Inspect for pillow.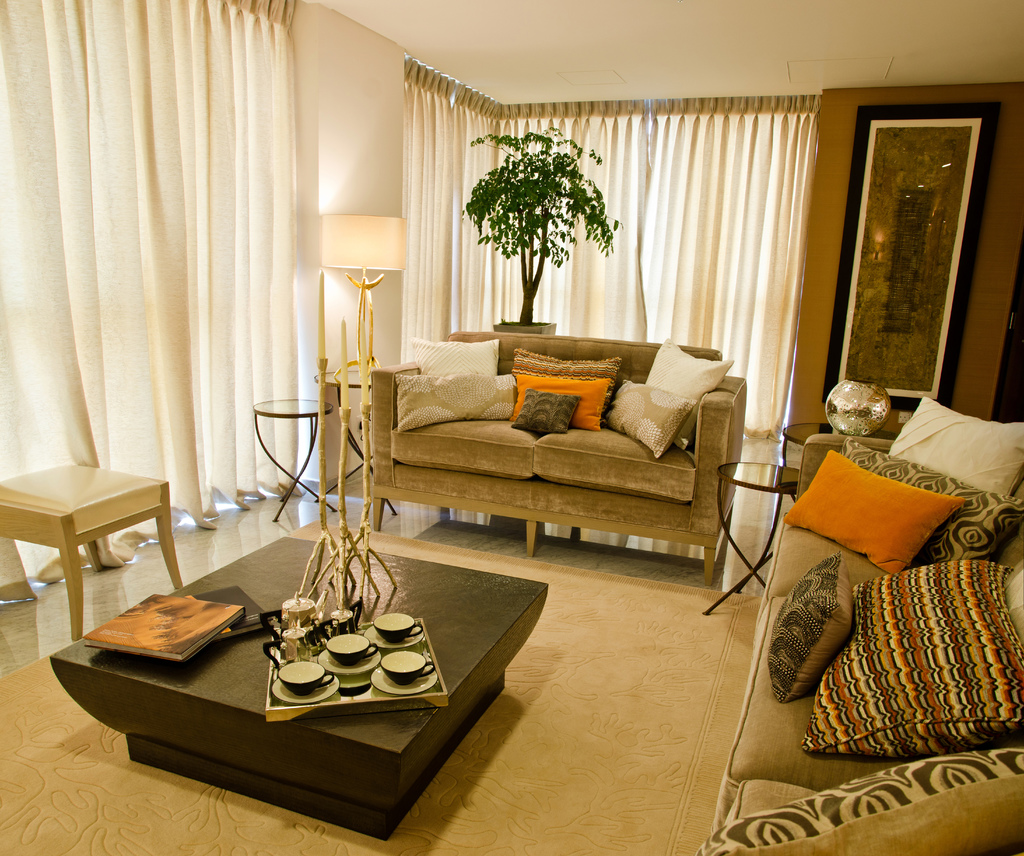
Inspection: BBox(879, 394, 1023, 504).
